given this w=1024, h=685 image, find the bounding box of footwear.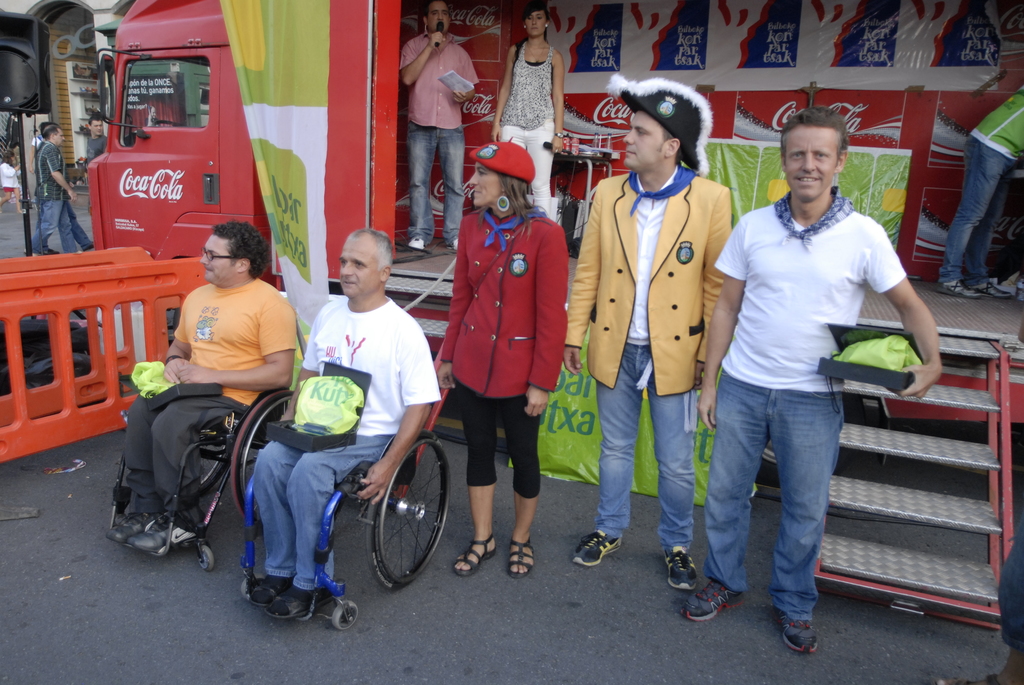
(left=410, top=237, right=424, bottom=253).
